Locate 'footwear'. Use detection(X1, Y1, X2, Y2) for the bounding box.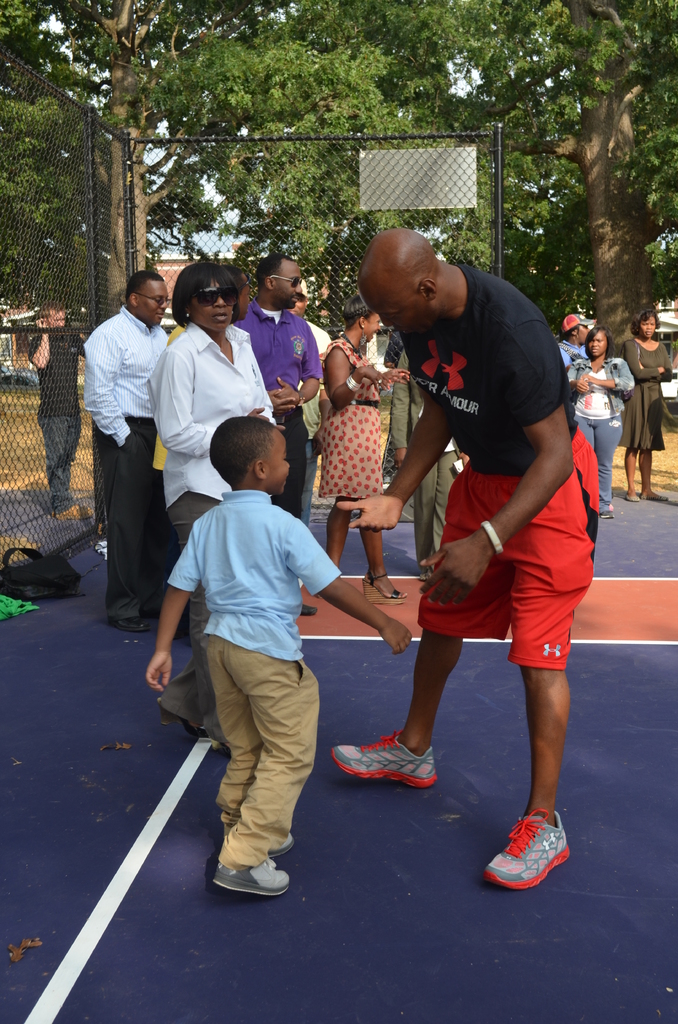
detection(484, 810, 584, 890).
